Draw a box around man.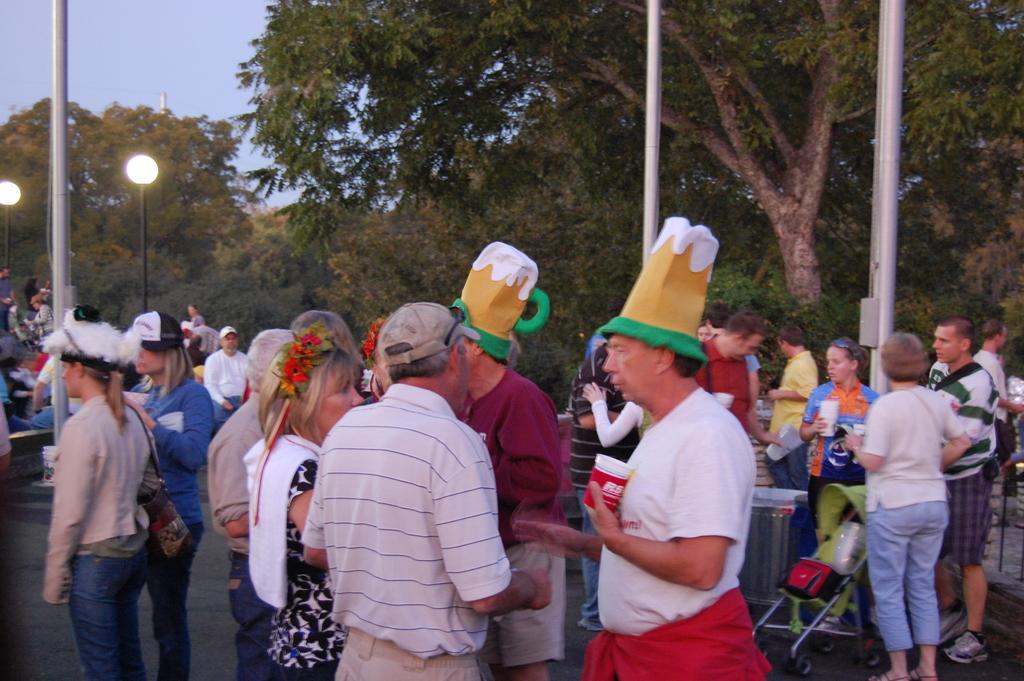
[left=202, top=327, right=248, bottom=419].
